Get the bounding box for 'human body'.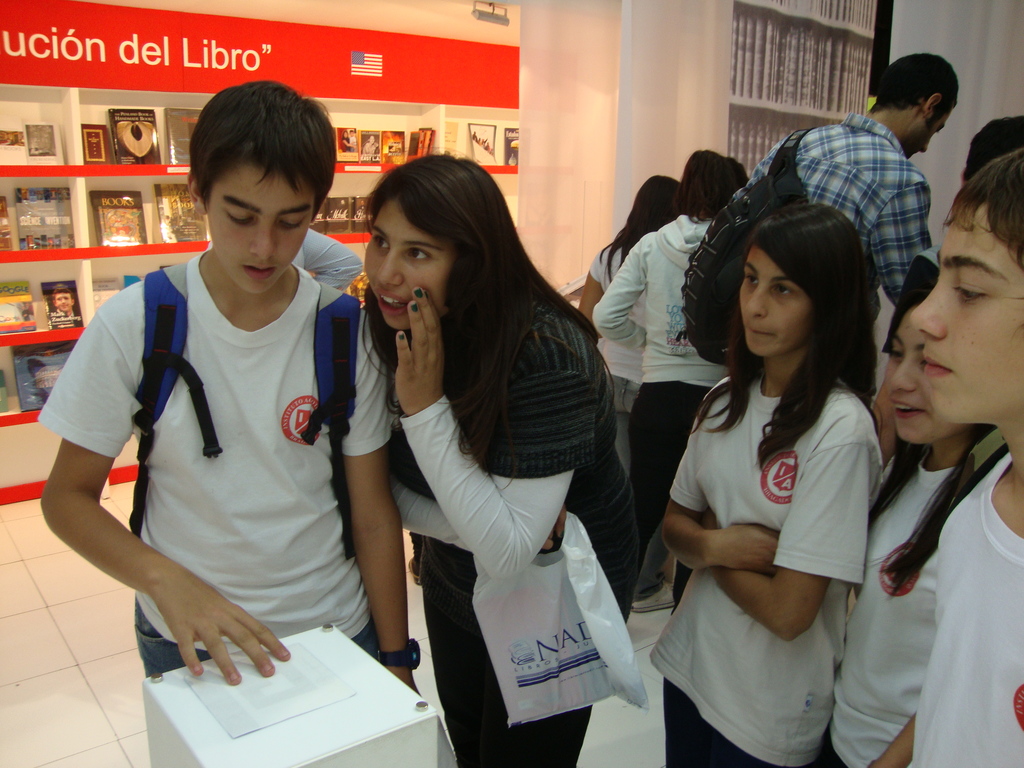
rect(621, 275, 901, 760).
